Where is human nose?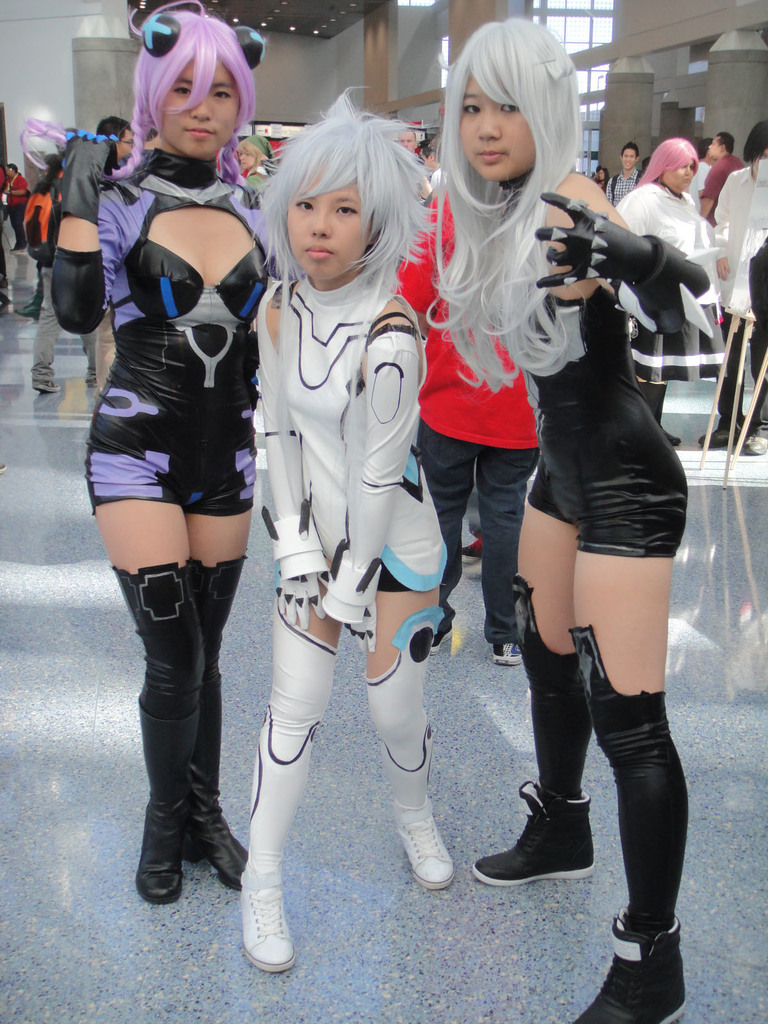
select_region(684, 163, 694, 175).
